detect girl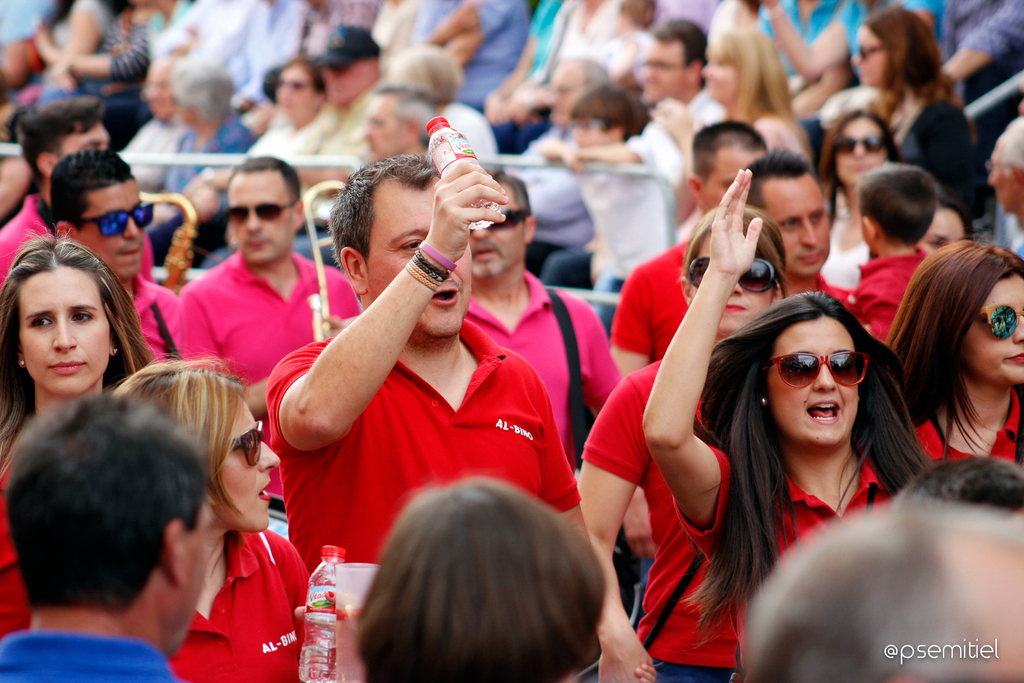
box=[0, 345, 306, 682]
